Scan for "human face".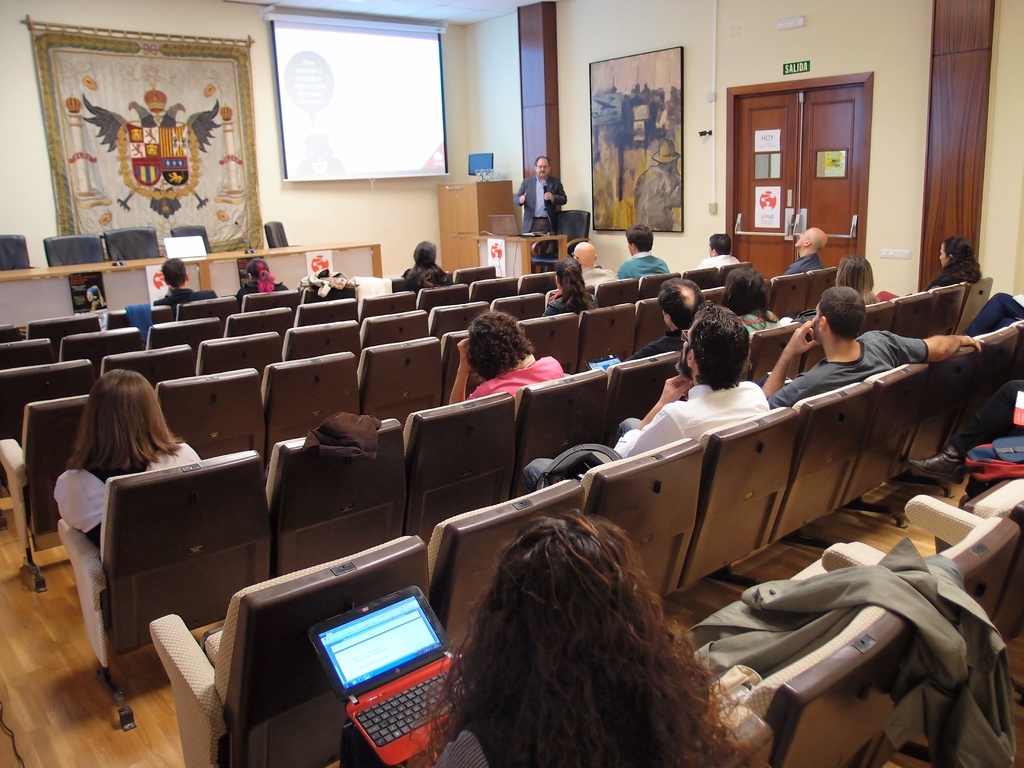
Scan result: (left=539, top=160, right=549, bottom=175).
